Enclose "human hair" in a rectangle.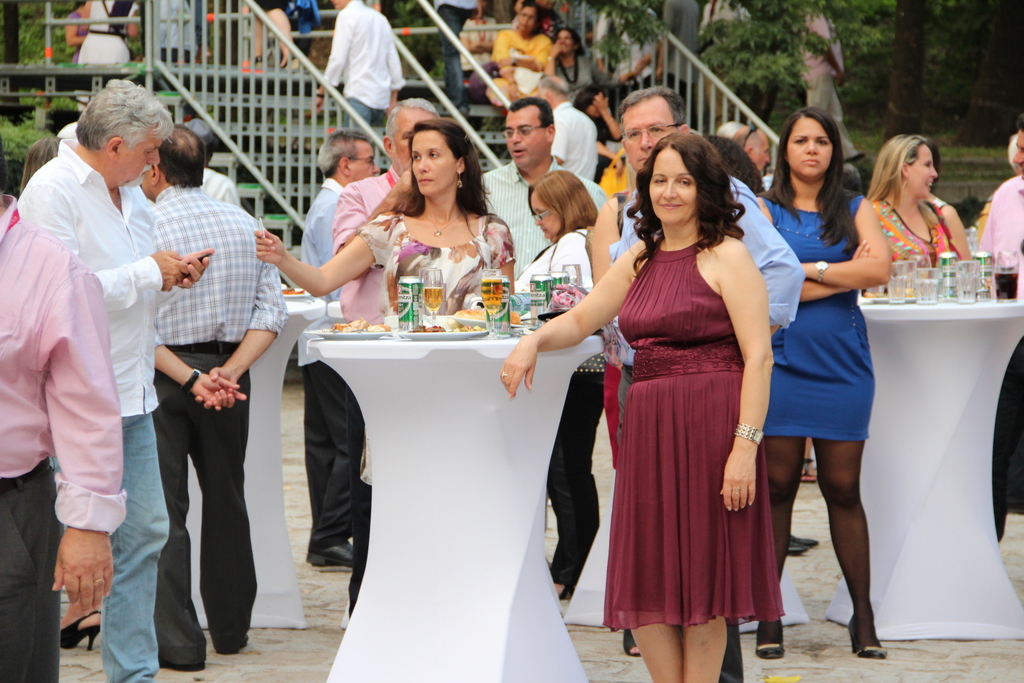
region(385, 95, 439, 152).
